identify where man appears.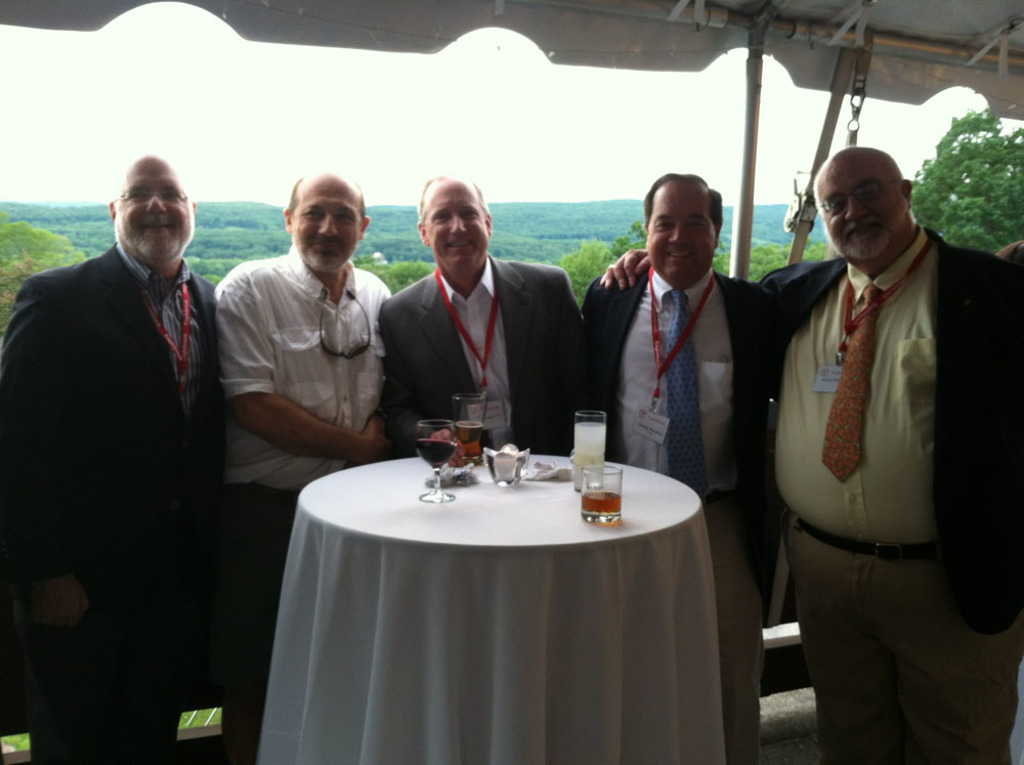
Appears at rect(215, 169, 392, 764).
